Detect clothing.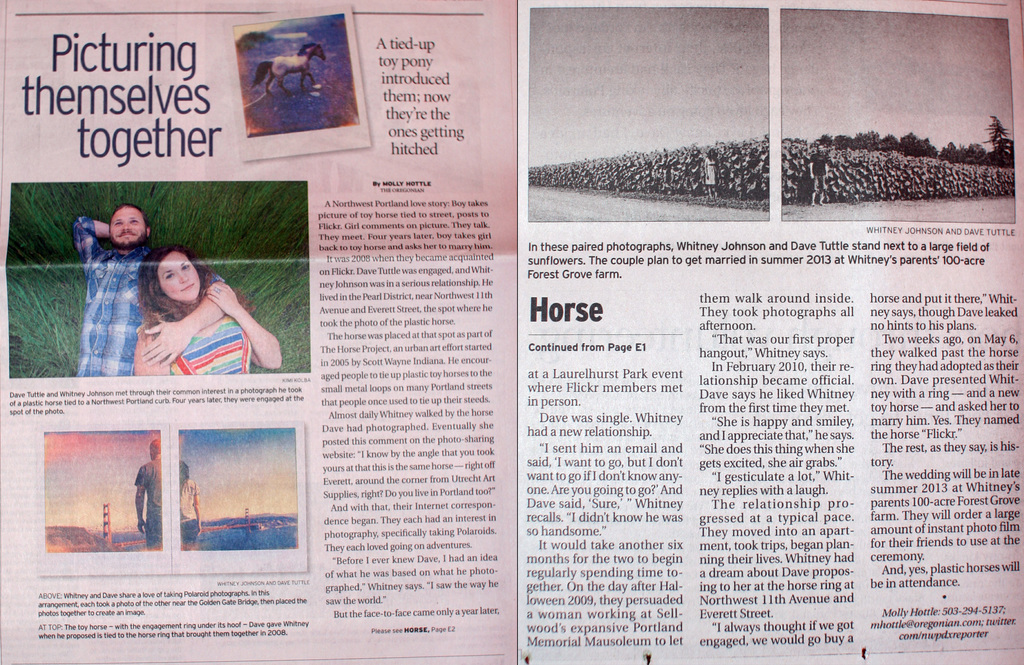
Detected at 177/475/201/543.
